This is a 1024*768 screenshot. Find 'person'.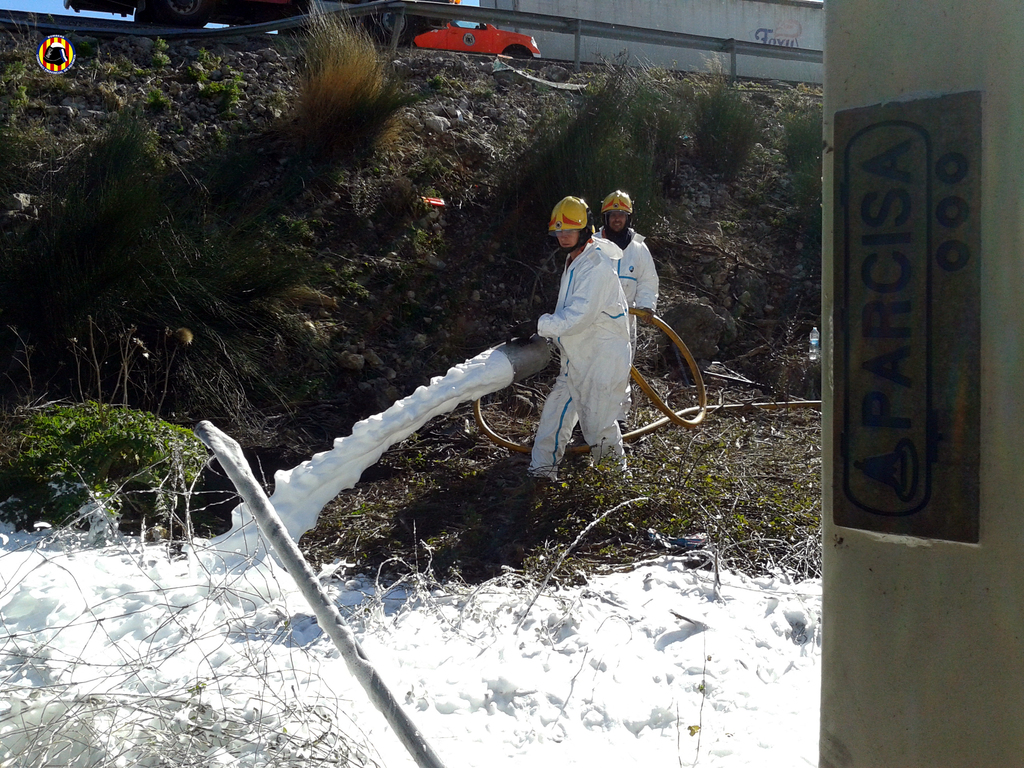
Bounding box: [592, 189, 660, 433].
